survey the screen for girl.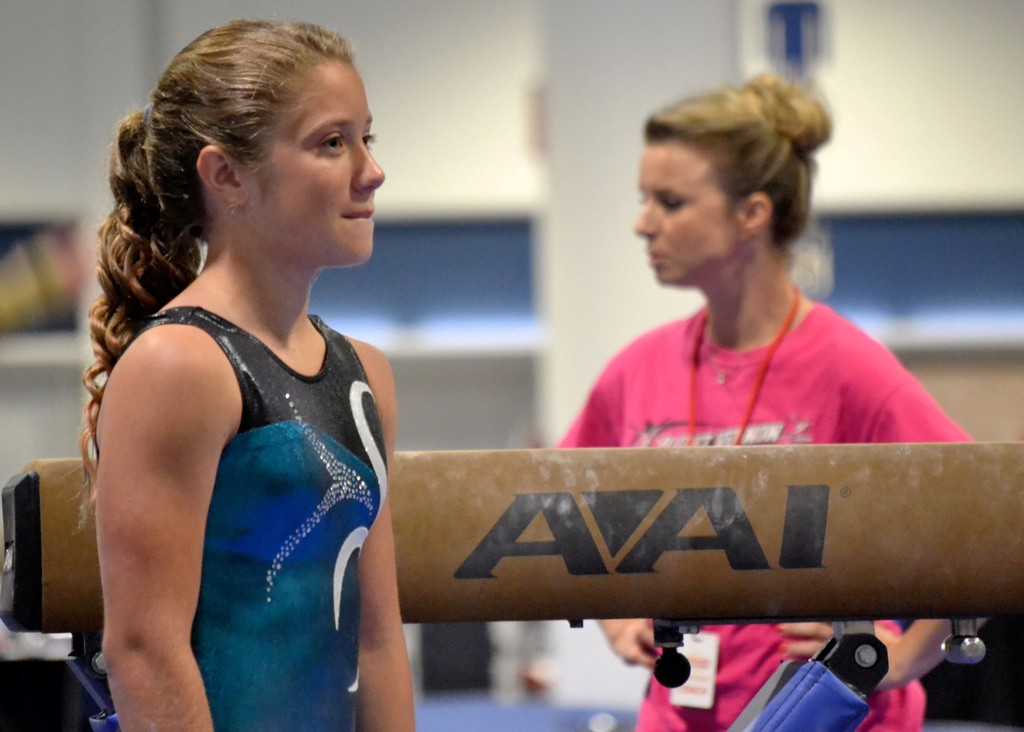
Survey found: <region>56, 22, 480, 731</region>.
